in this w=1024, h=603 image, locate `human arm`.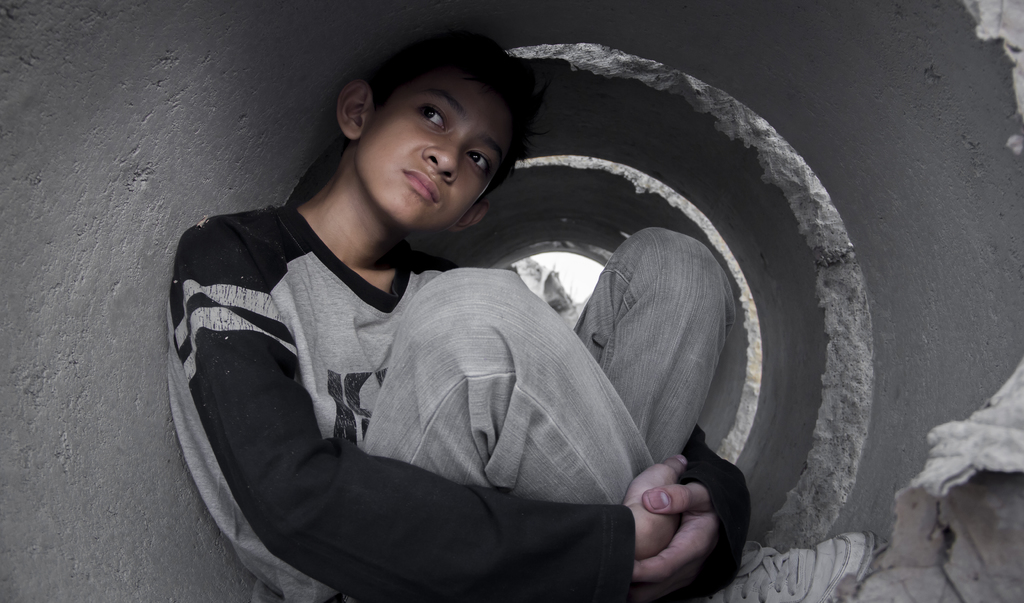
Bounding box: rect(643, 427, 757, 596).
